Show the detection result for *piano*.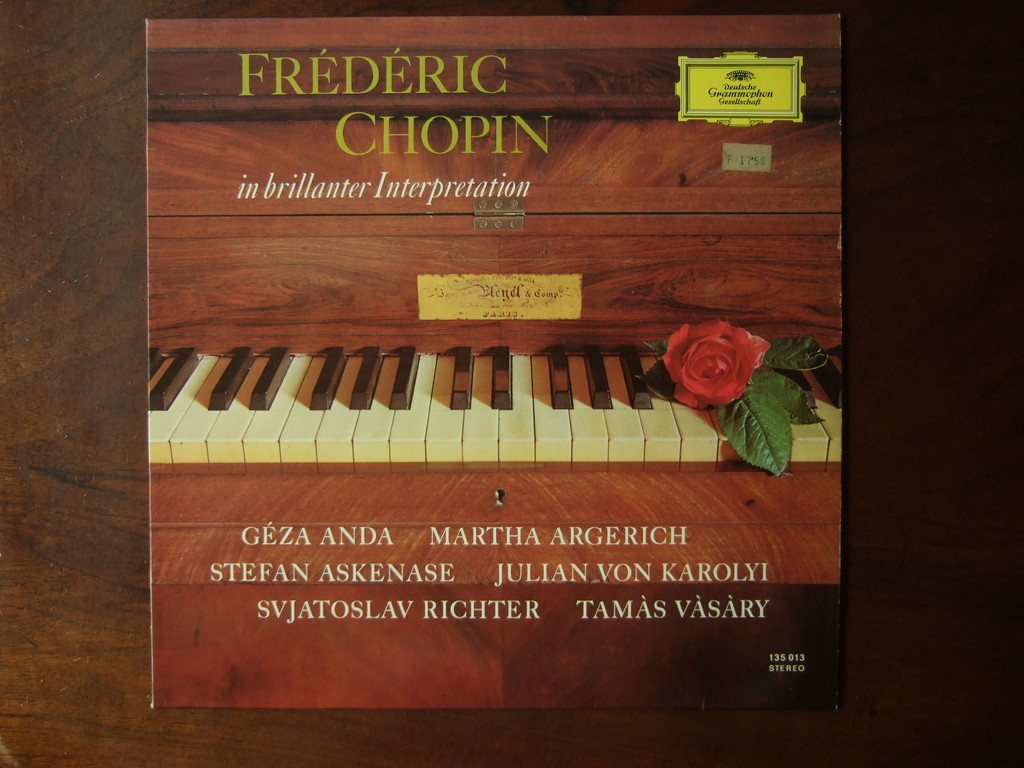
box(131, 99, 783, 509).
